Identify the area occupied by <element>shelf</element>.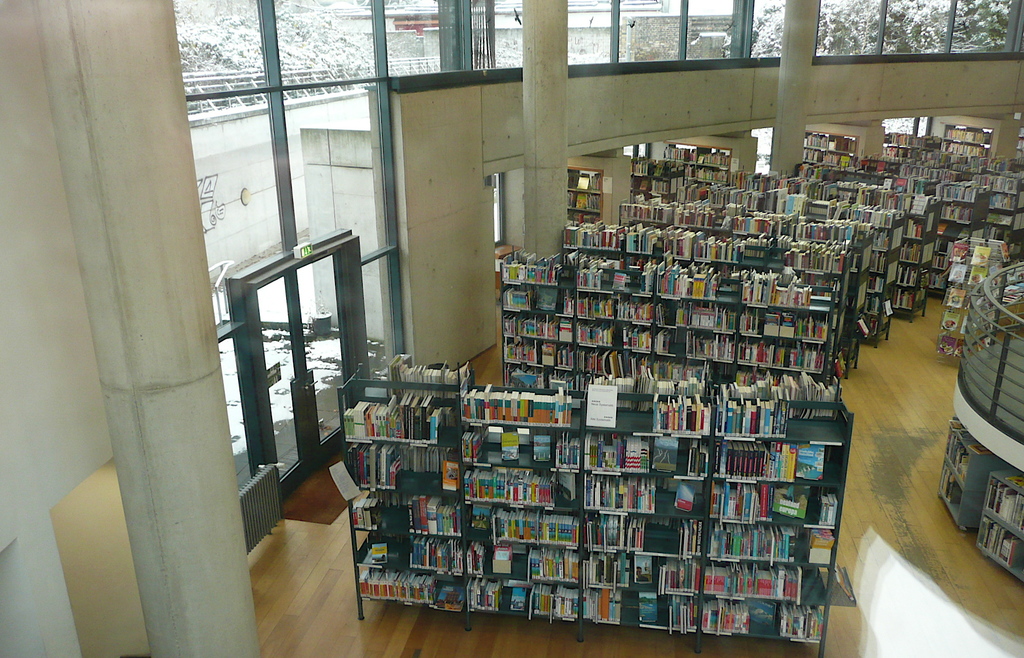
Area: crop(463, 506, 586, 547).
